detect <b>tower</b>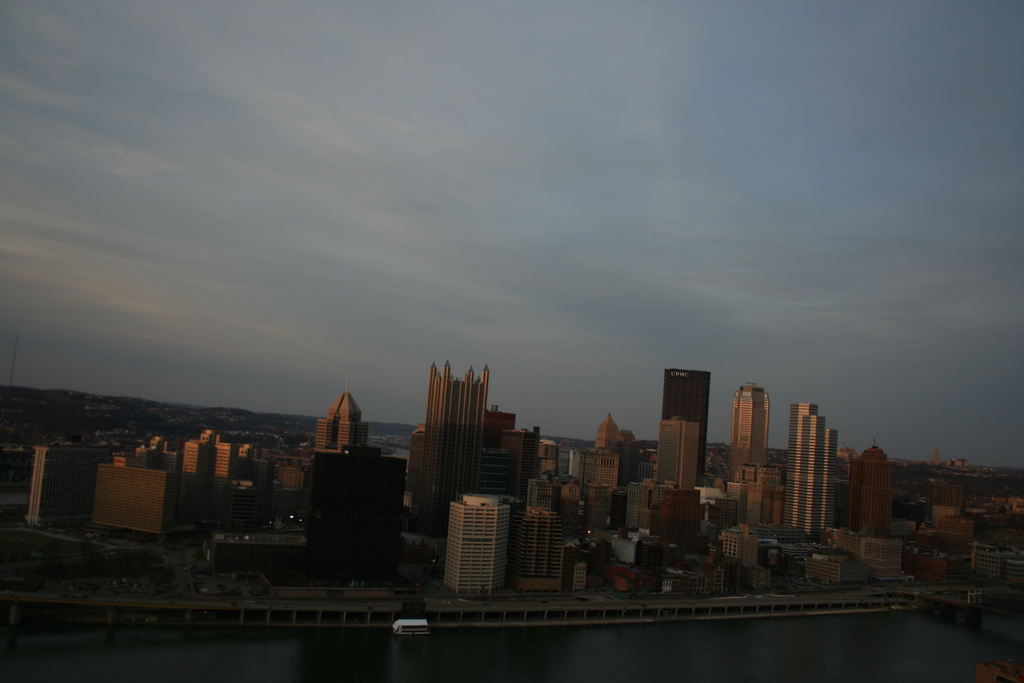
851:428:895:547
